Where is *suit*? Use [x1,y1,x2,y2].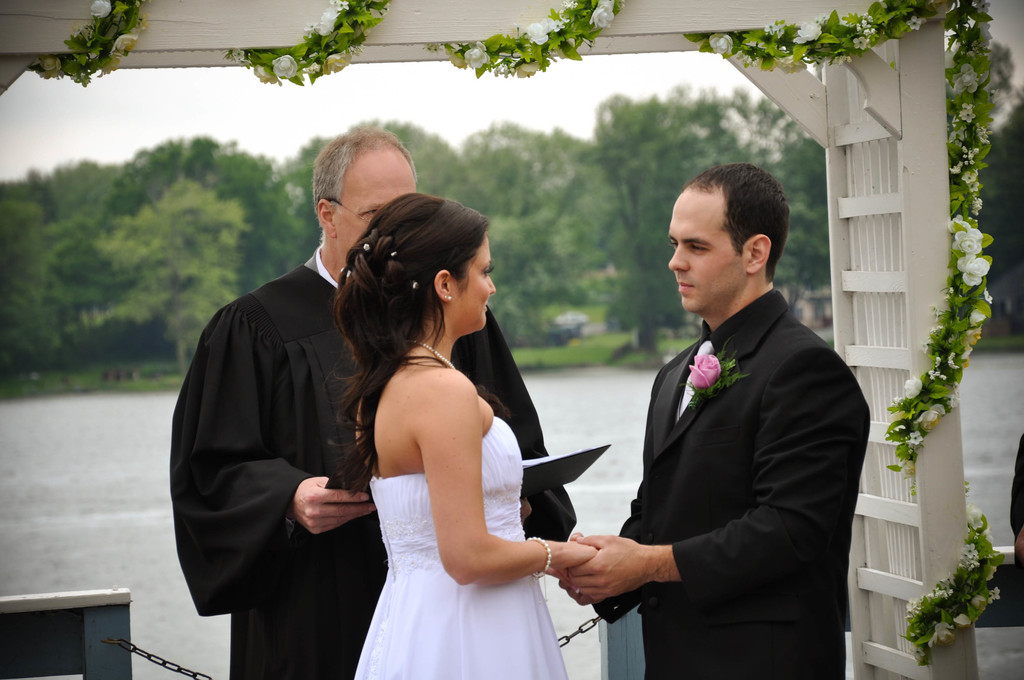
[600,192,876,670].
